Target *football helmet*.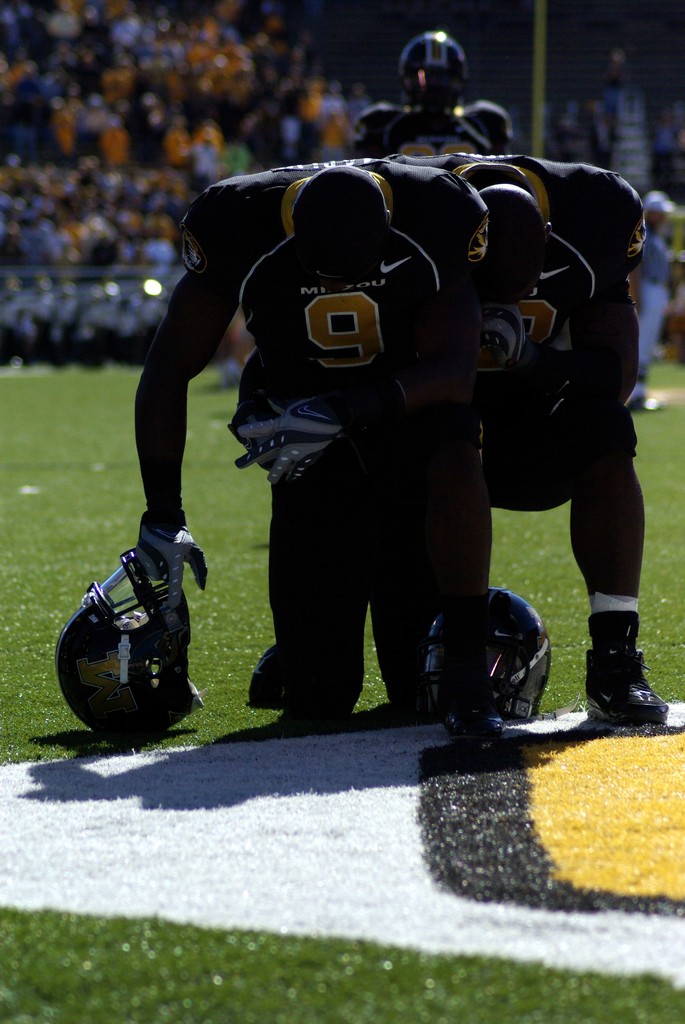
Target region: rect(393, 26, 472, 97).
